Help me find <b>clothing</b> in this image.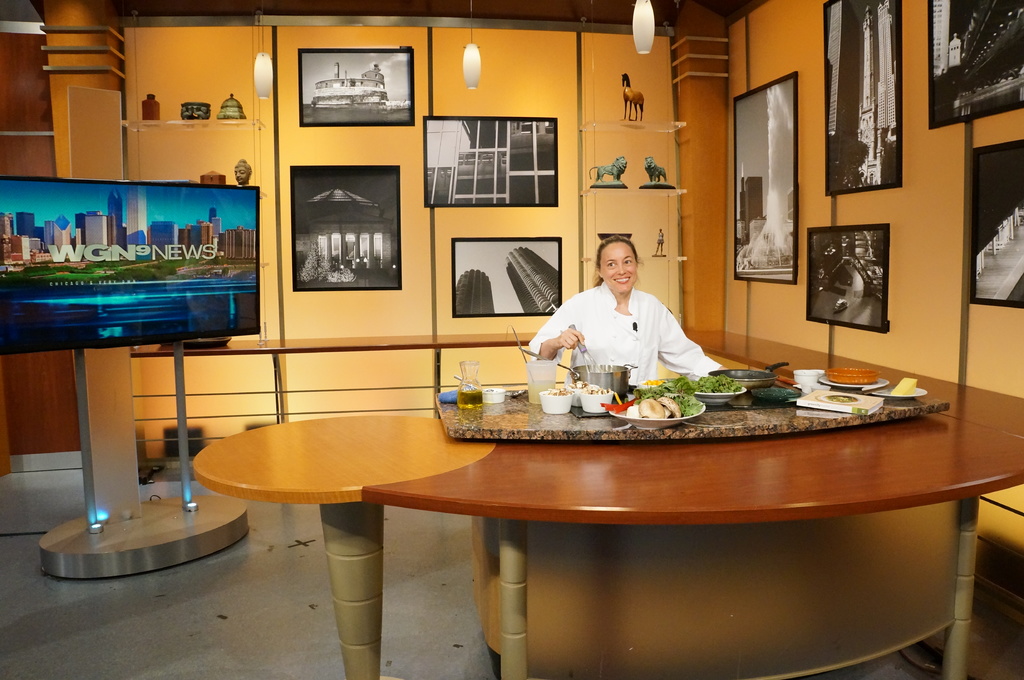
Found it: rect(538, 265, 723, 393).
